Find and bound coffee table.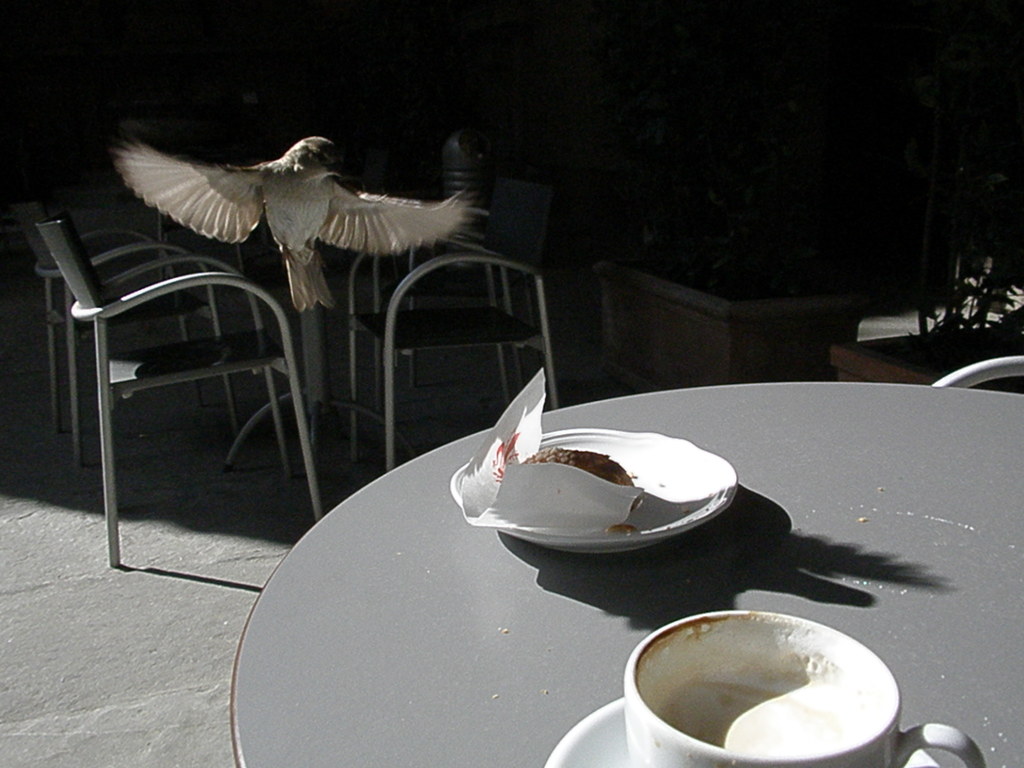
Bound: Rect(218, 317, 1015, 767).
